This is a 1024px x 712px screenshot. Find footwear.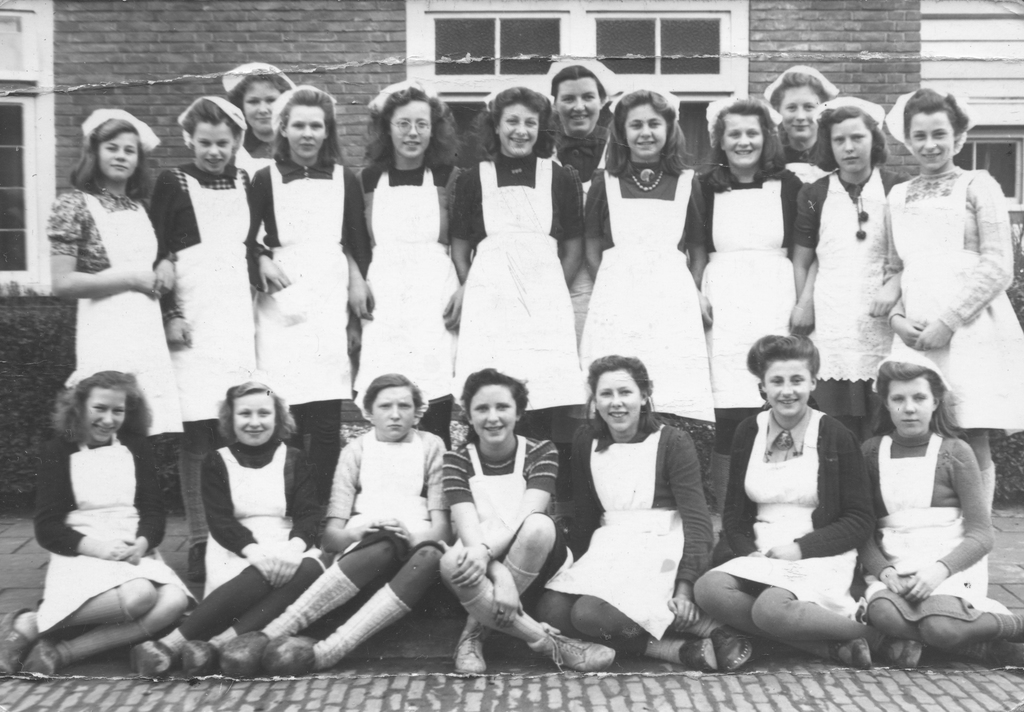
Bounding box: Rect(179, 635, 216, 681).
